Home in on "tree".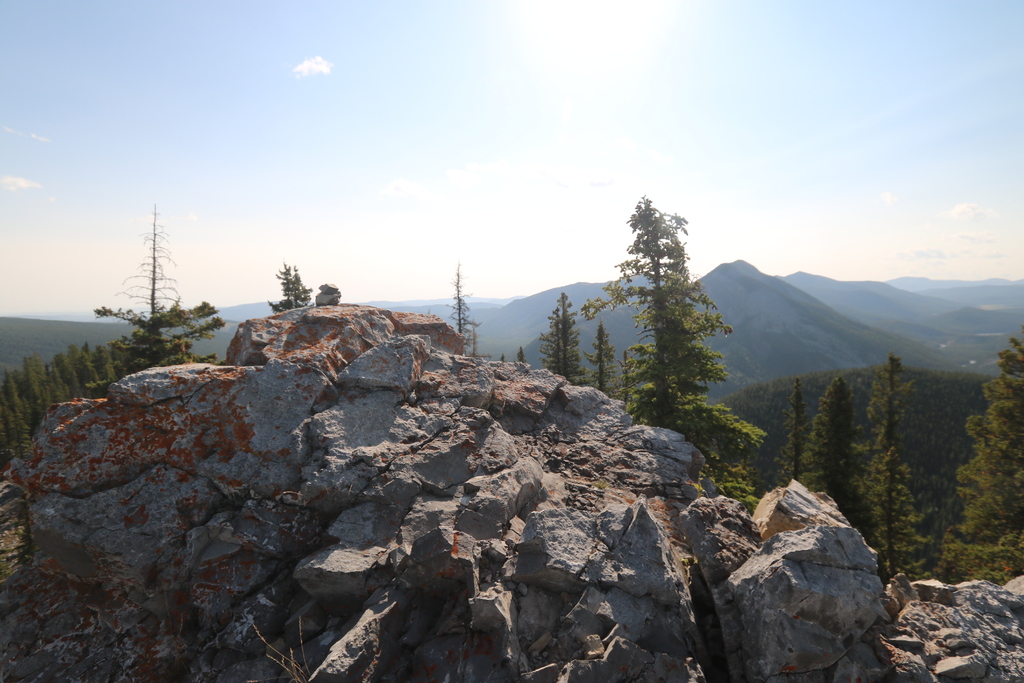
Homed in at [left=555, top=284, right=577, bottom=382].
